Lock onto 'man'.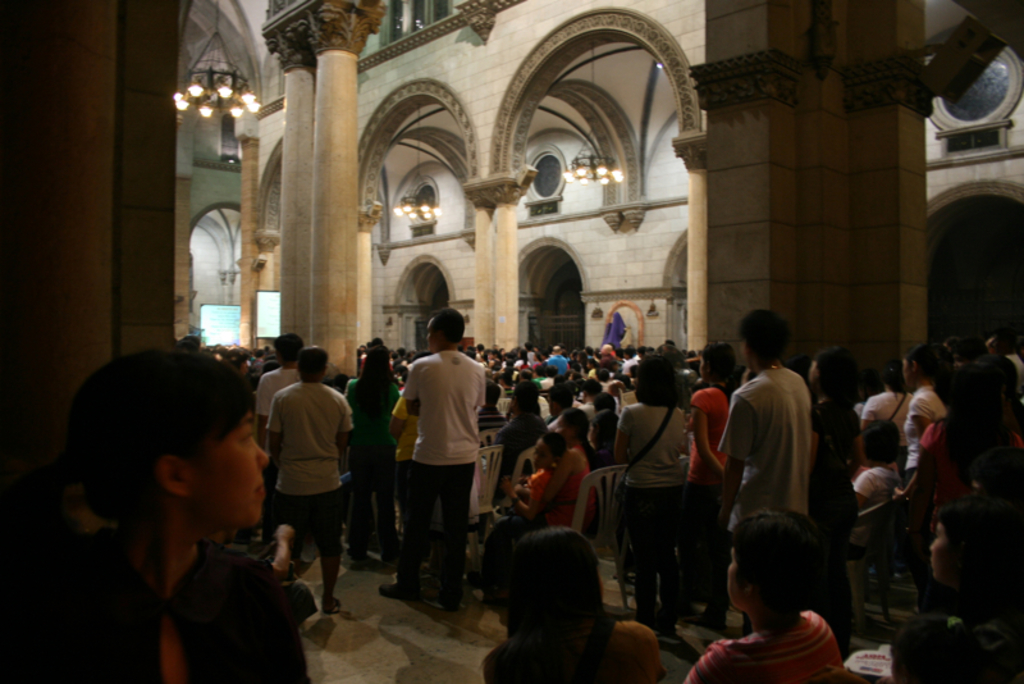
Locked: (left=385, top=314, right=490, bottom=625).
